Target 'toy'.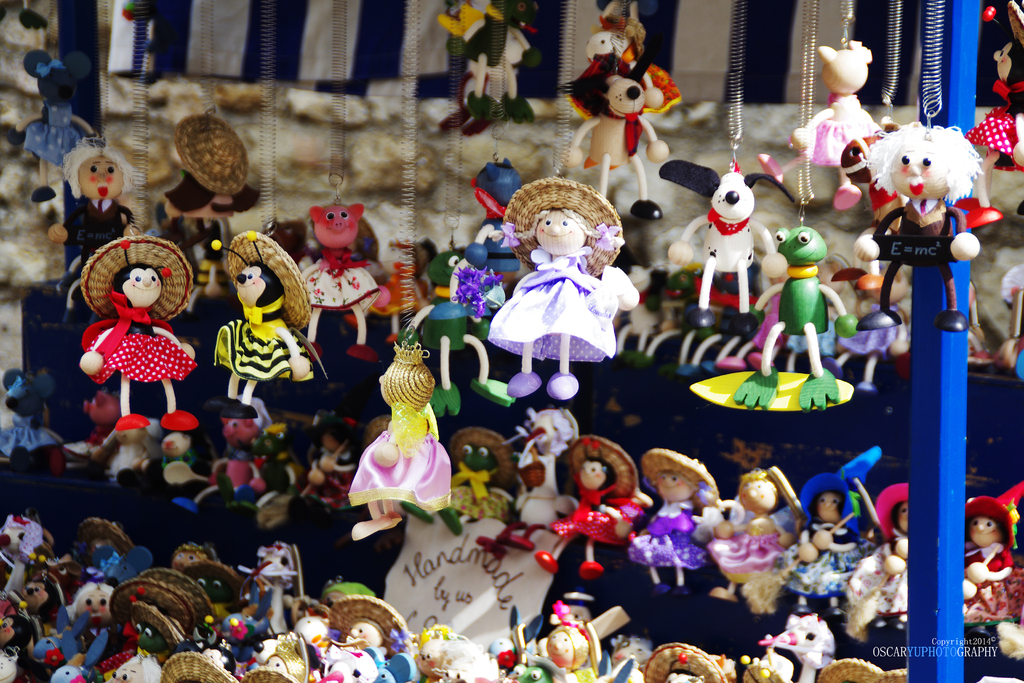
Target region: x1=78 y1=245 x2=214 y2=435.
